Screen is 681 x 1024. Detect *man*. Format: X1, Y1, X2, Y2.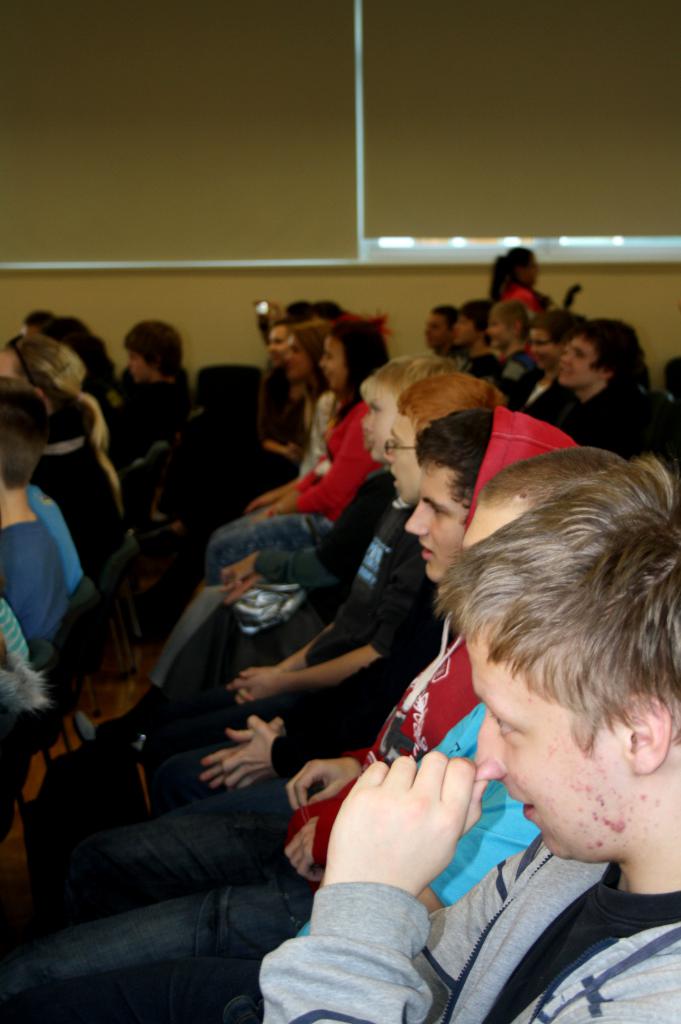
473, 302, 536, 397.
